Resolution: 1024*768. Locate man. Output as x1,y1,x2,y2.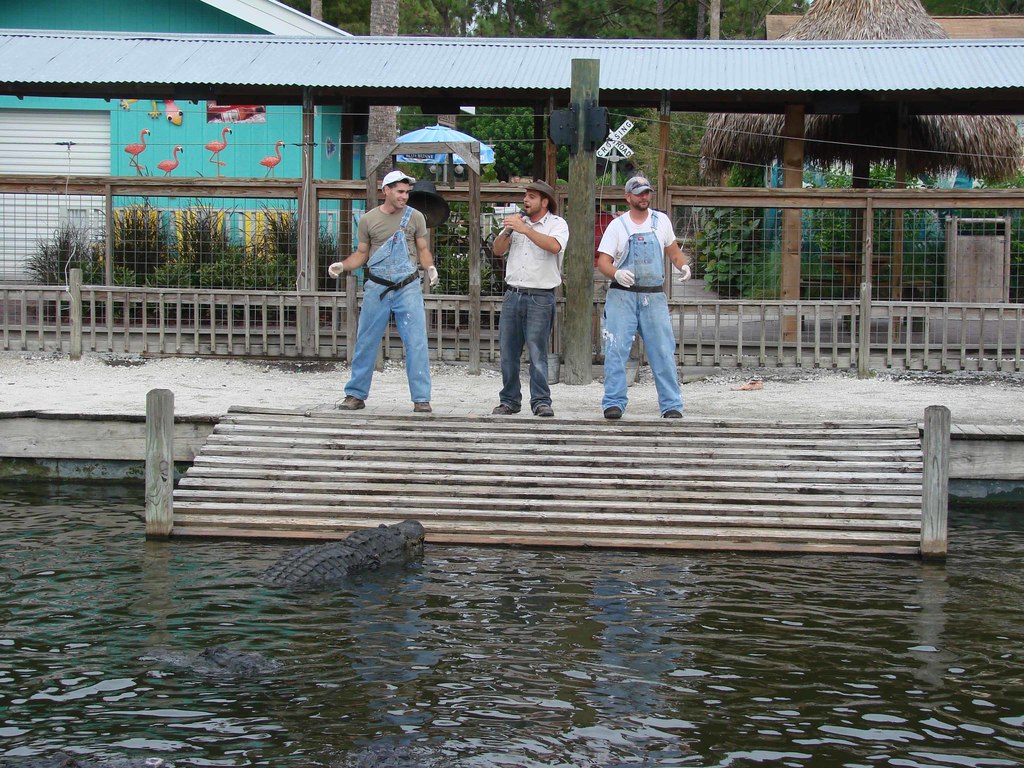
486,175,572,419.
